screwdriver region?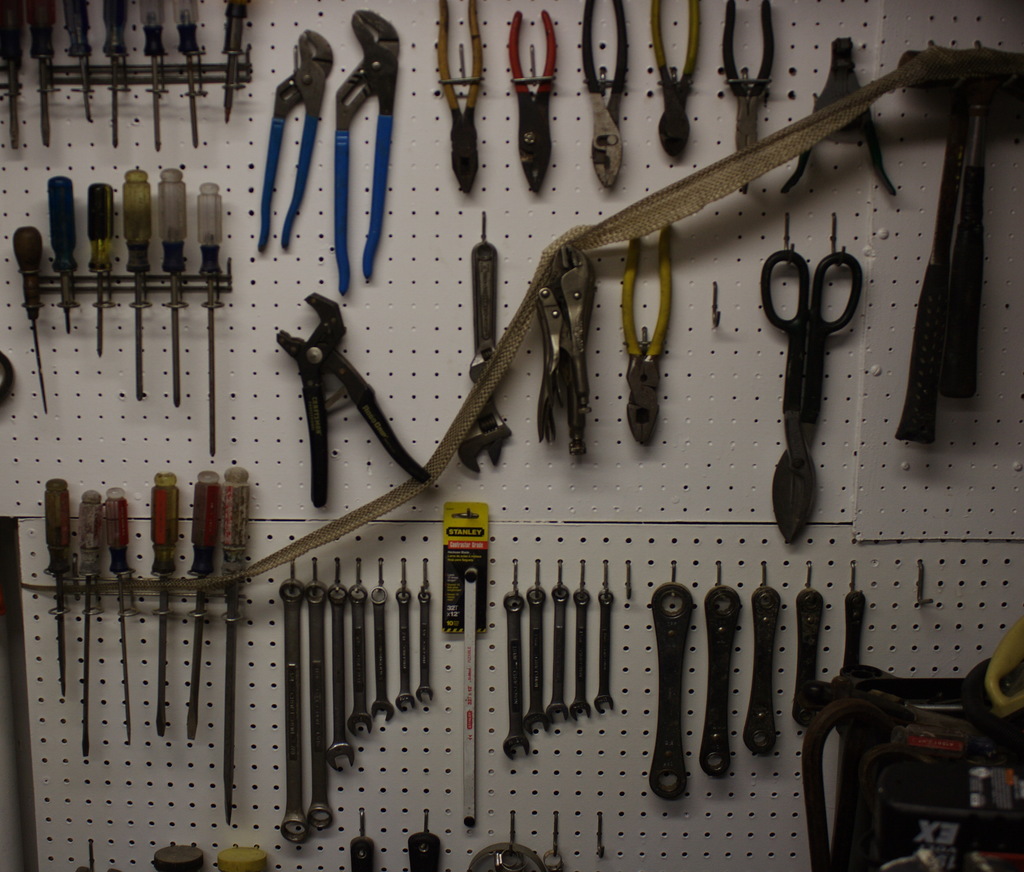
rect(47, 178, 74, 334)
